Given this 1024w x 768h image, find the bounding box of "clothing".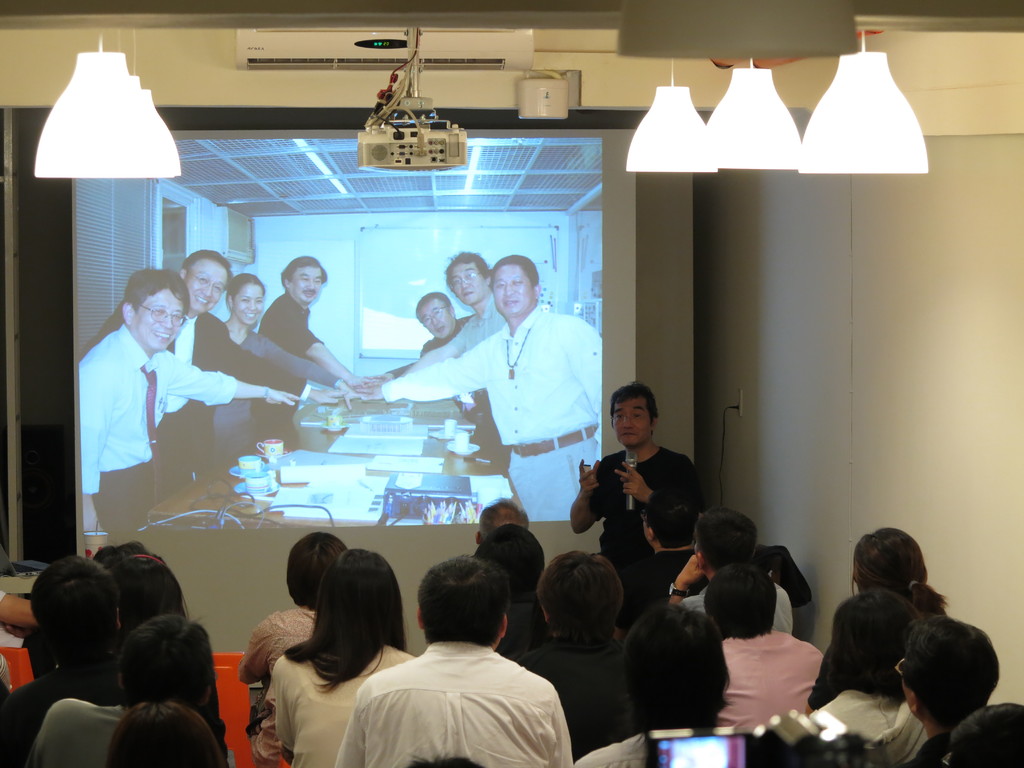
[170, 313, 303, 391].
